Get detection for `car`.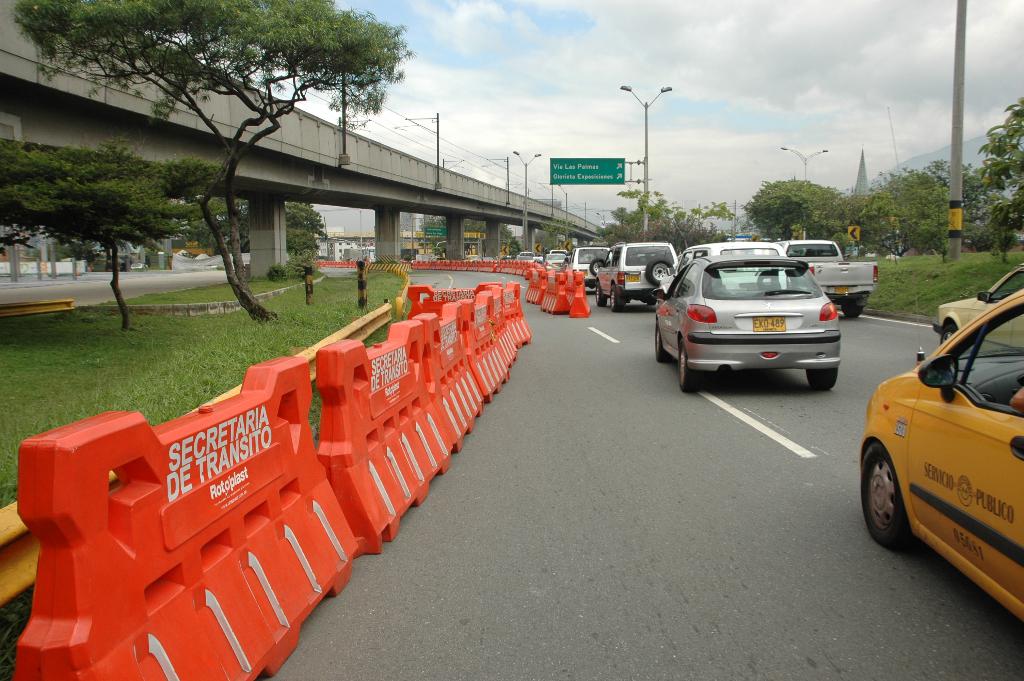
Detection: region(933, 265, 1023, 351).
